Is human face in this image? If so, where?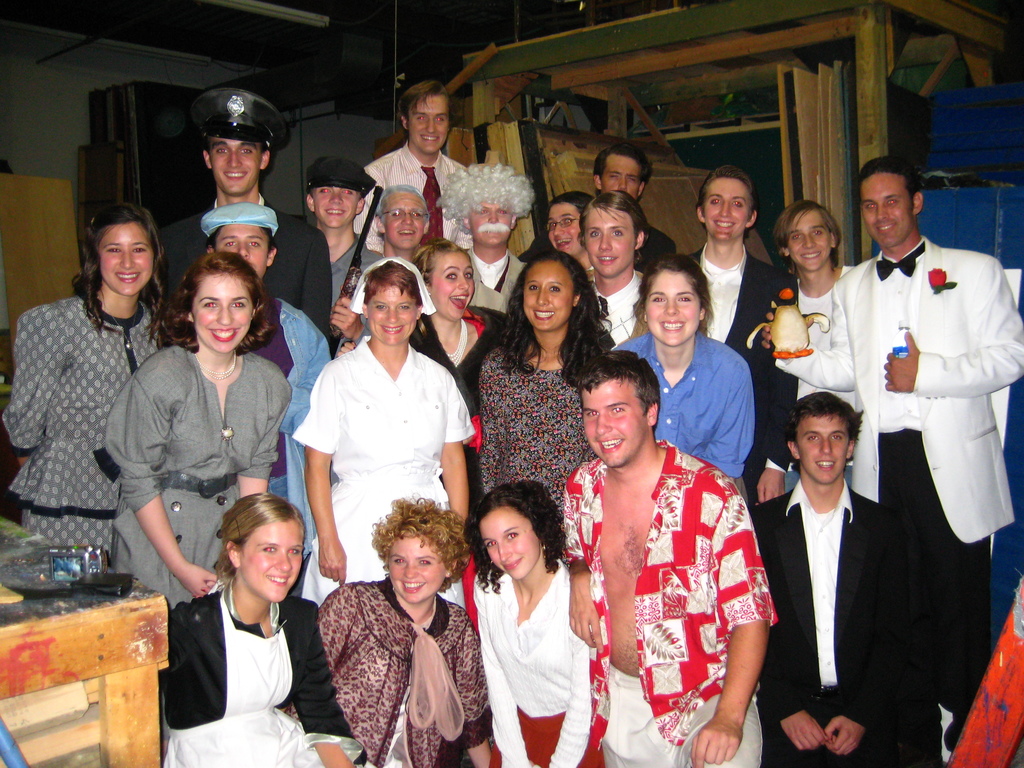
Yes, at detection(584, 378, 644, 467).
